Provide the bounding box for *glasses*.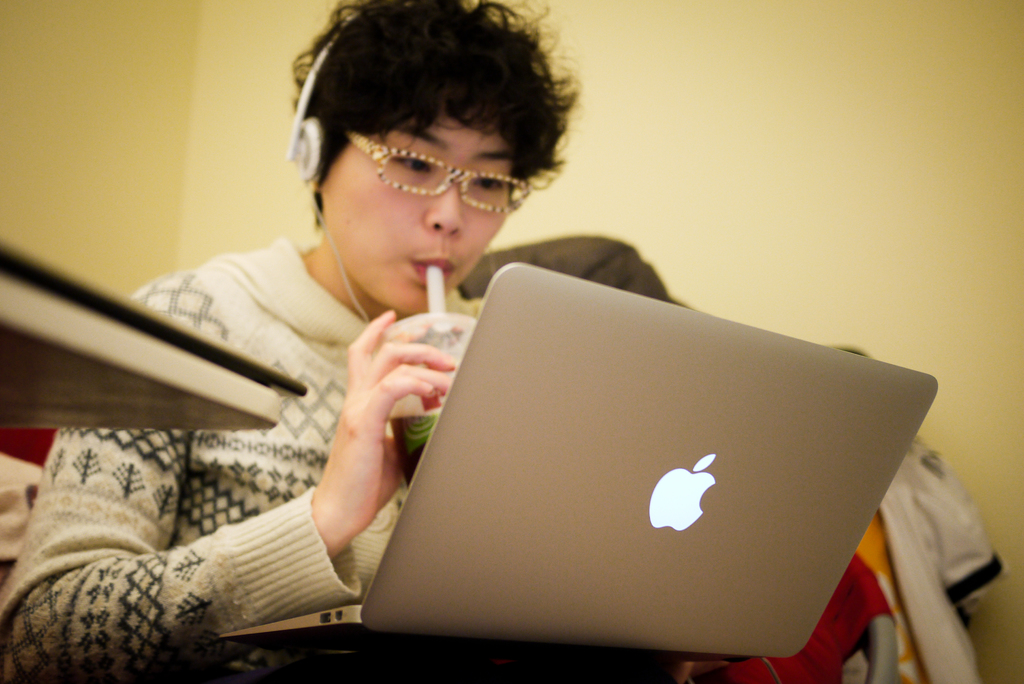
{"left": 329, "top": 133, "right": 547, "bottom": 206}.
